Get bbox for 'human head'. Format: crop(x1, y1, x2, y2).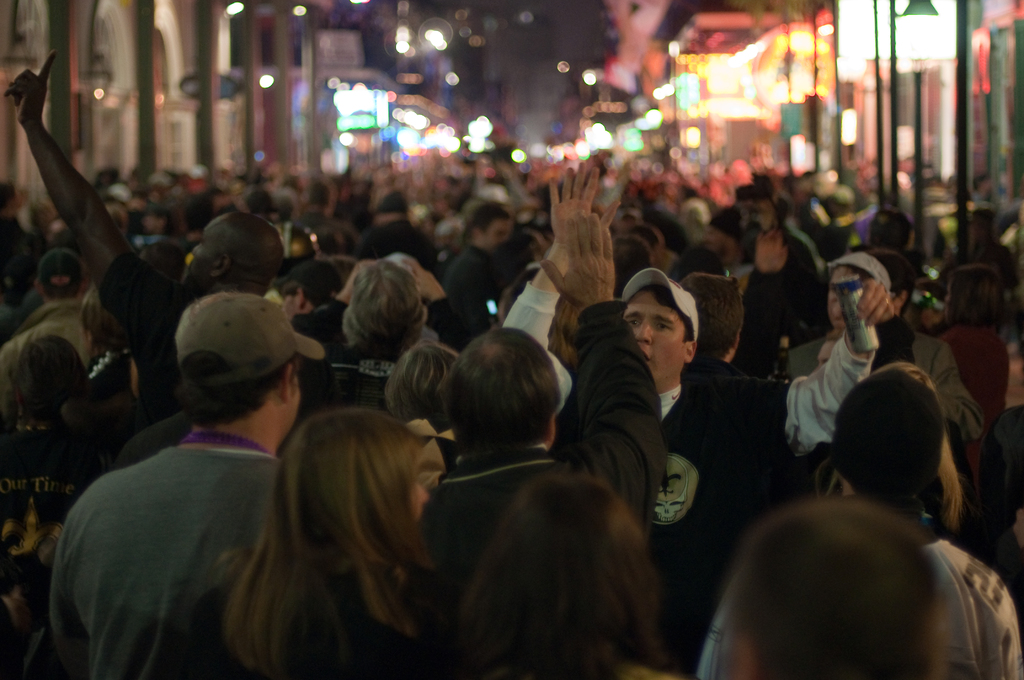
crop(621, 282, 702, 392).
